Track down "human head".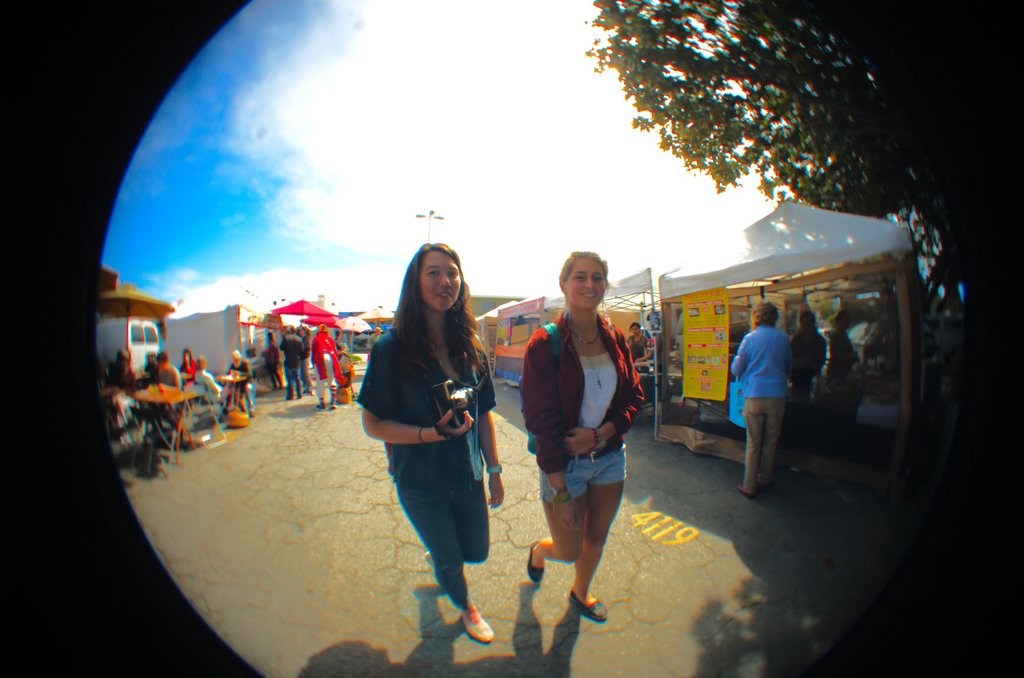
Tracked to bbox(755, 300, 781, 321).
